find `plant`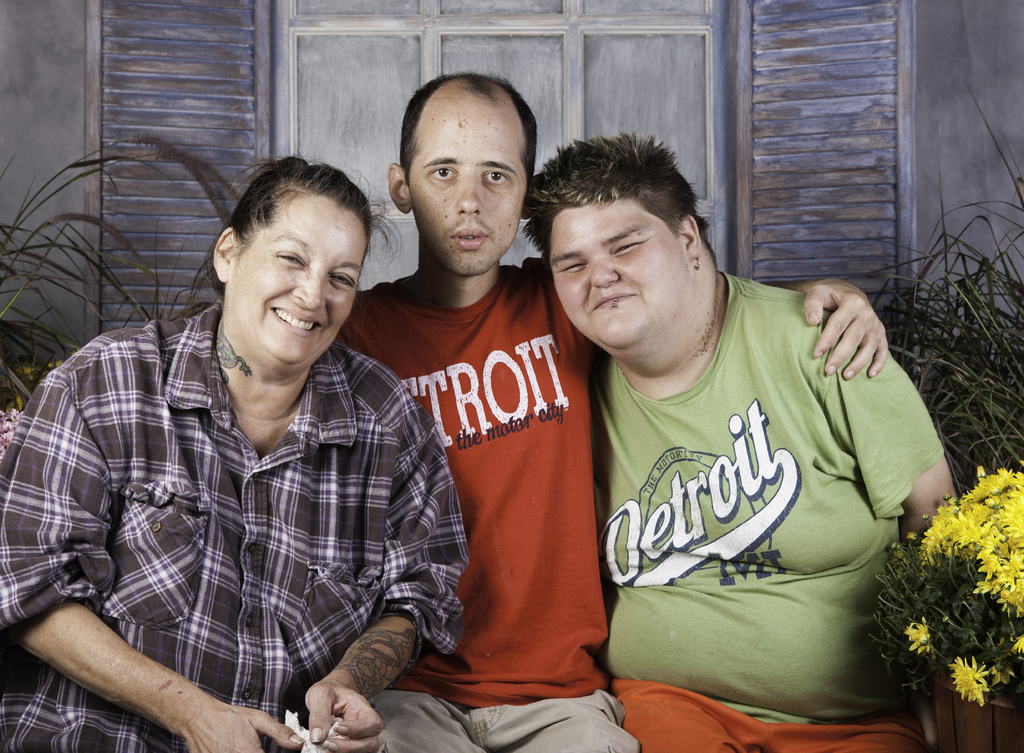
detection(836, 81, 1023, 497)
